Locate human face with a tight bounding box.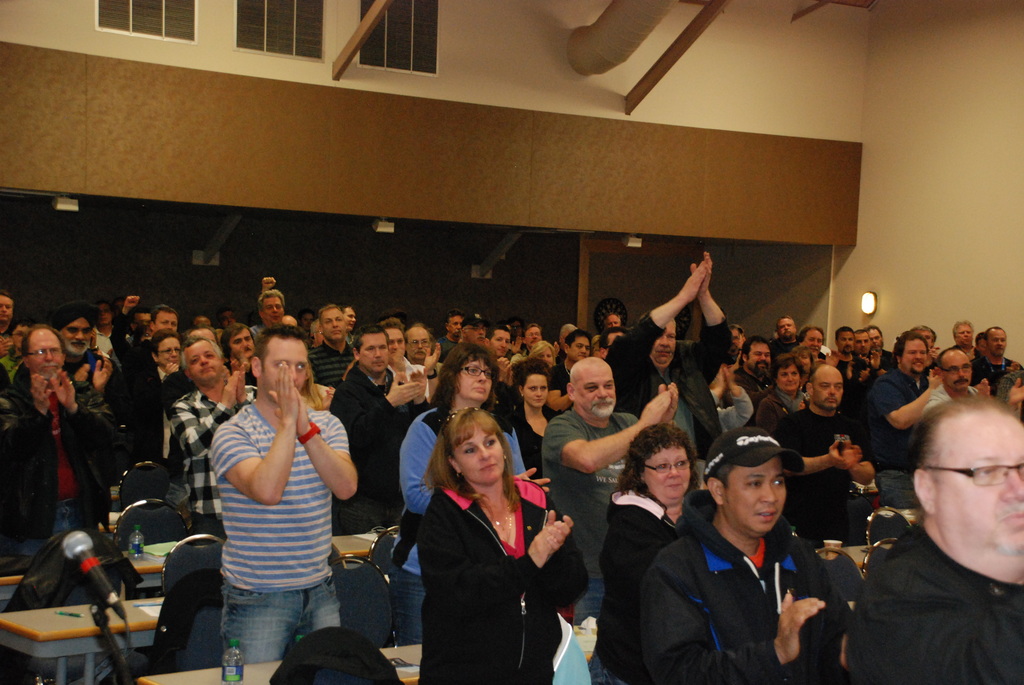
box=[451, 315, 463, 336].
